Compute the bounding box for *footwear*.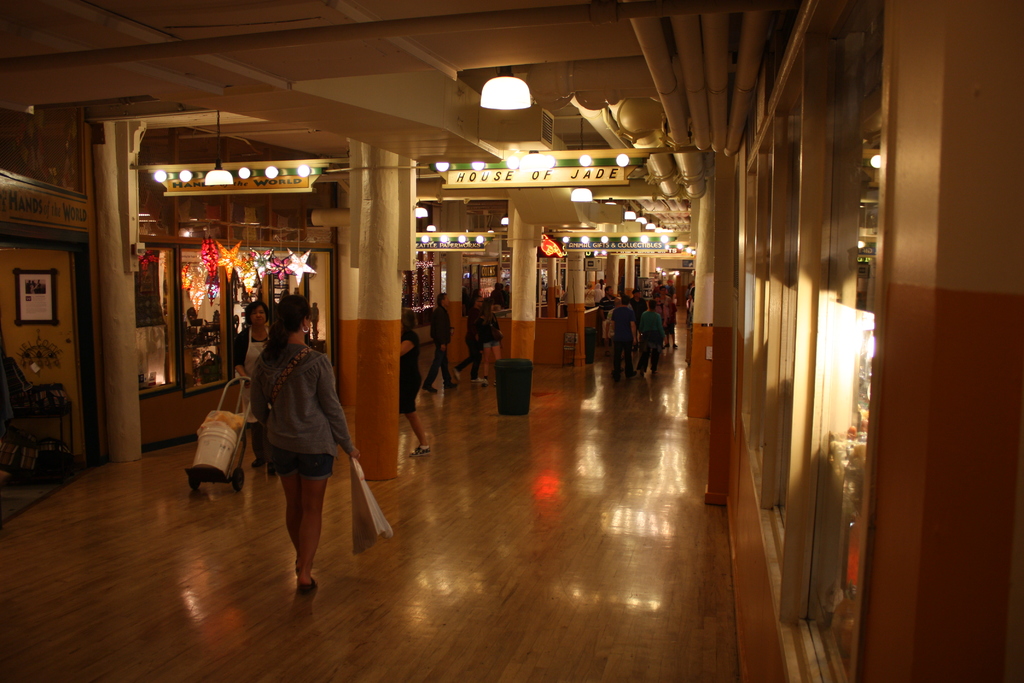
bbox(662, 343, 668, 349).
